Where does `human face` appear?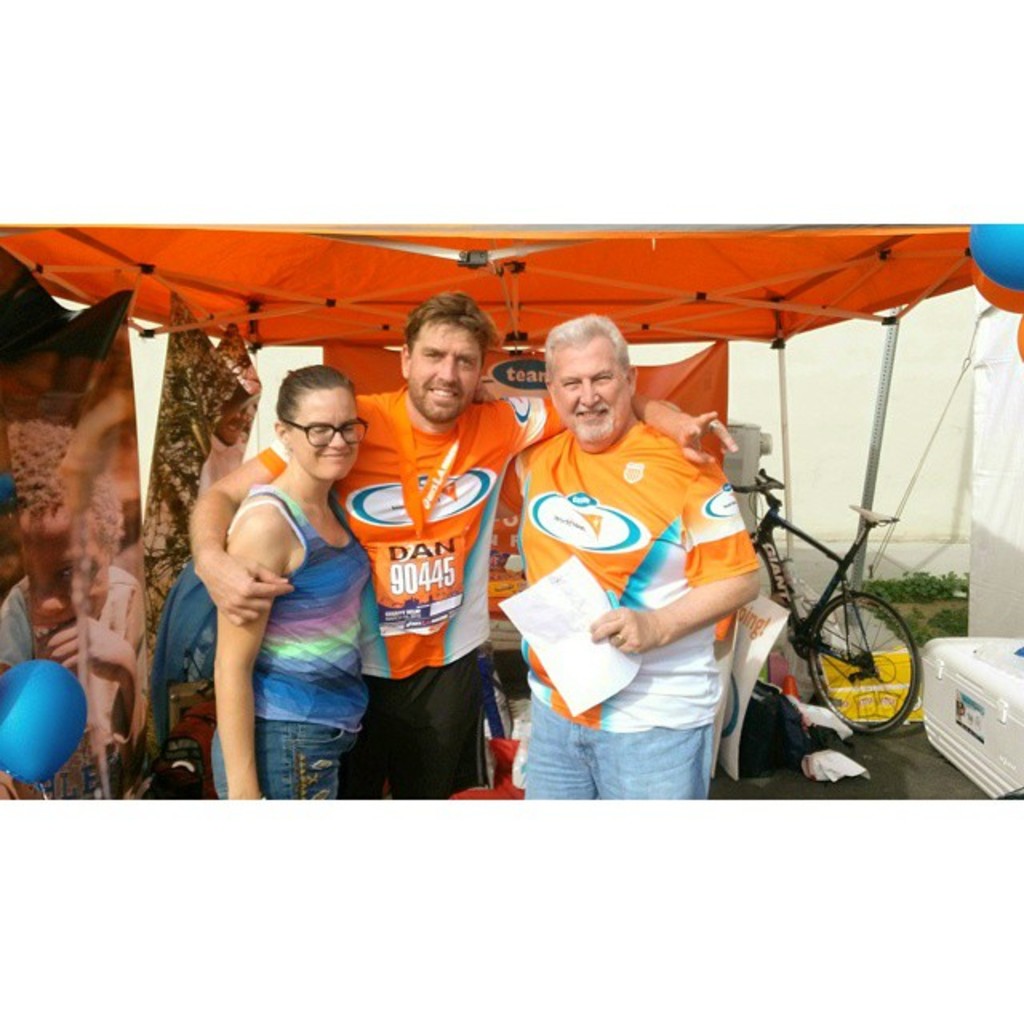
Appears at pyautogui.locateOnScreen(291, 386, 358, 475).
